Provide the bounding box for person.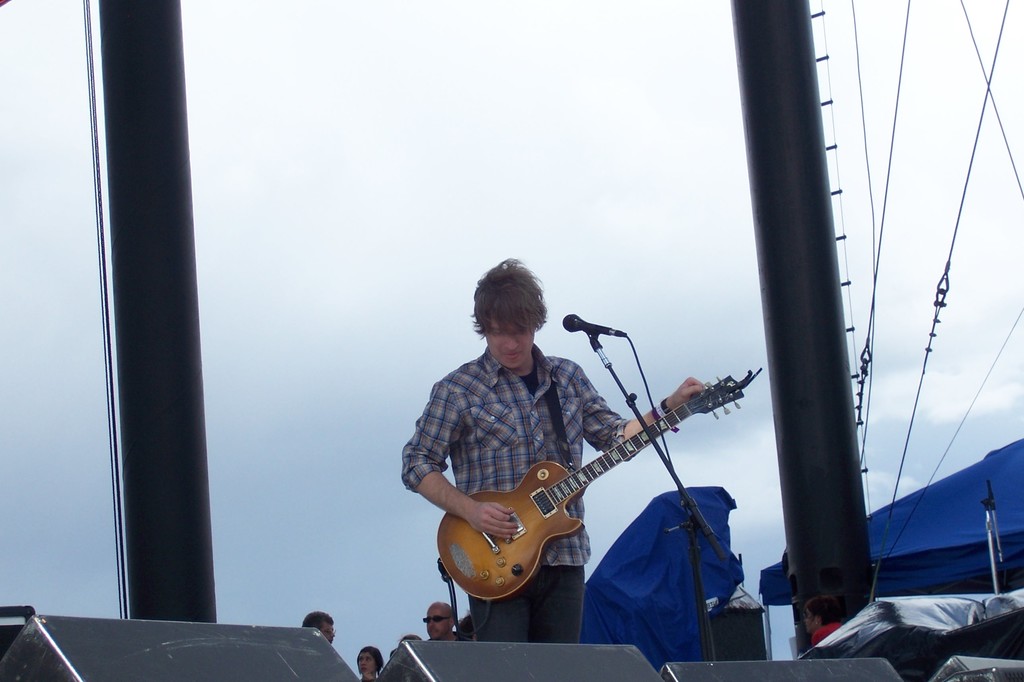
<region>302, 608, 336, 644</region>.
